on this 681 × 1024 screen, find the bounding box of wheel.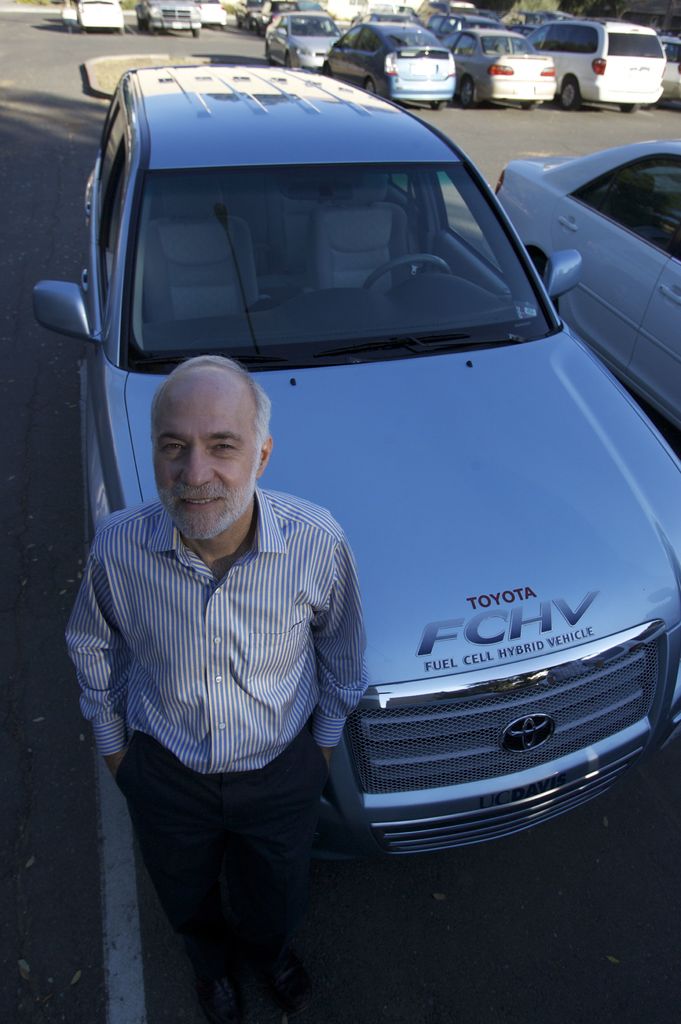
Bounding box: locate(518, 102, 536, 111).
